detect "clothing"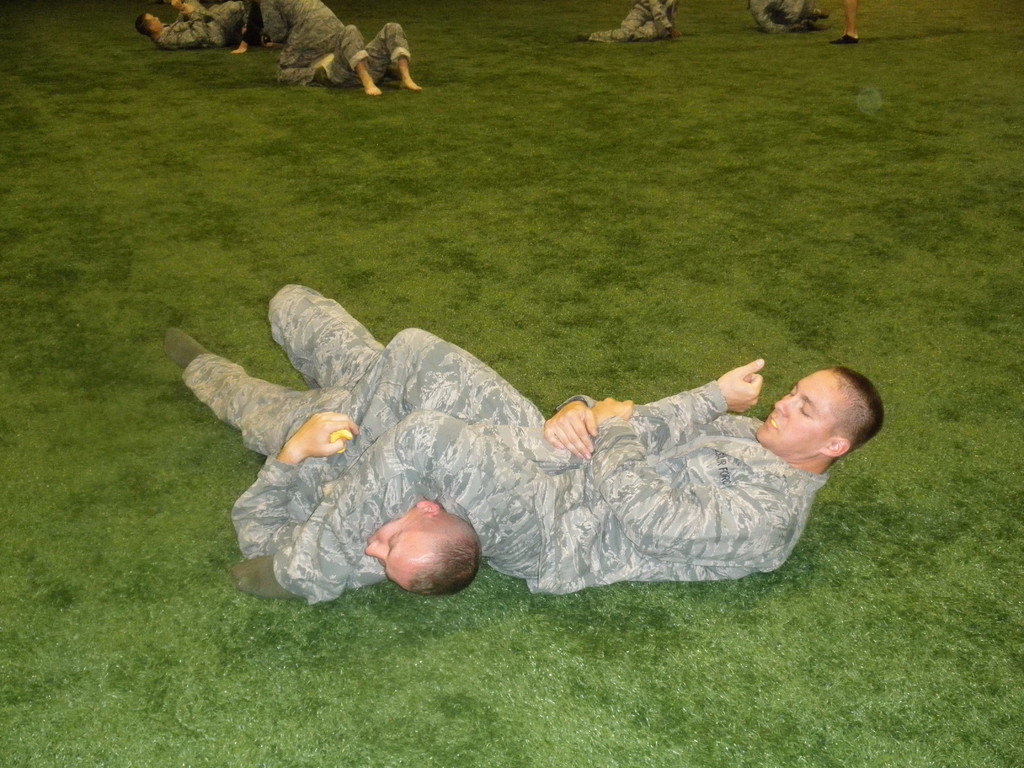
[x1=147, y1=0, x2=259, y2=51]
